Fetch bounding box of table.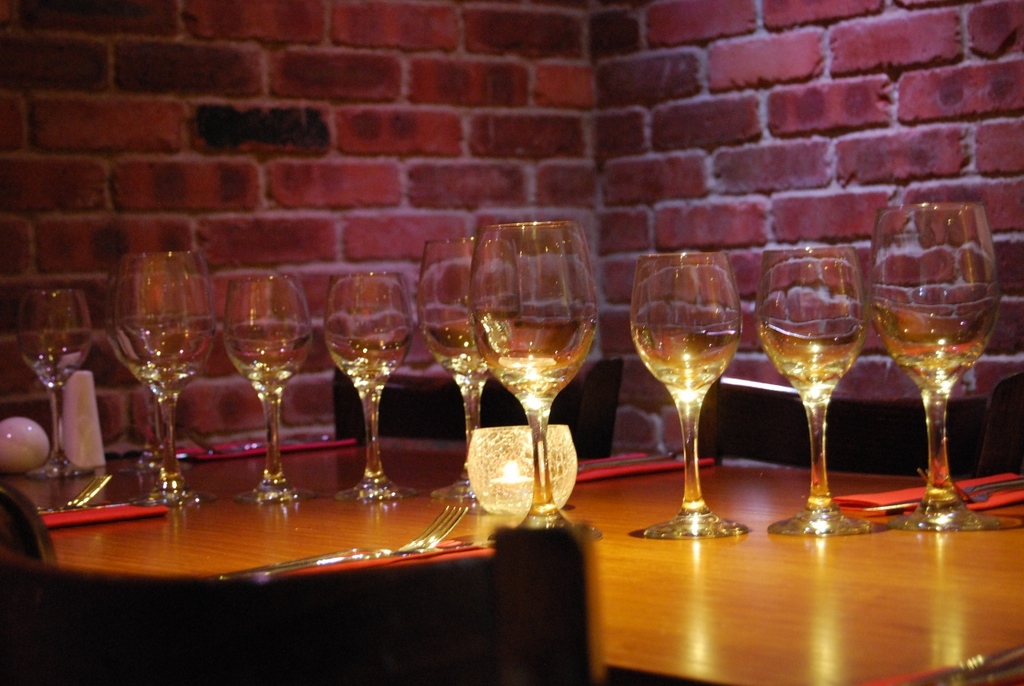
Bbox: box(0, 427, 1023, 685).
